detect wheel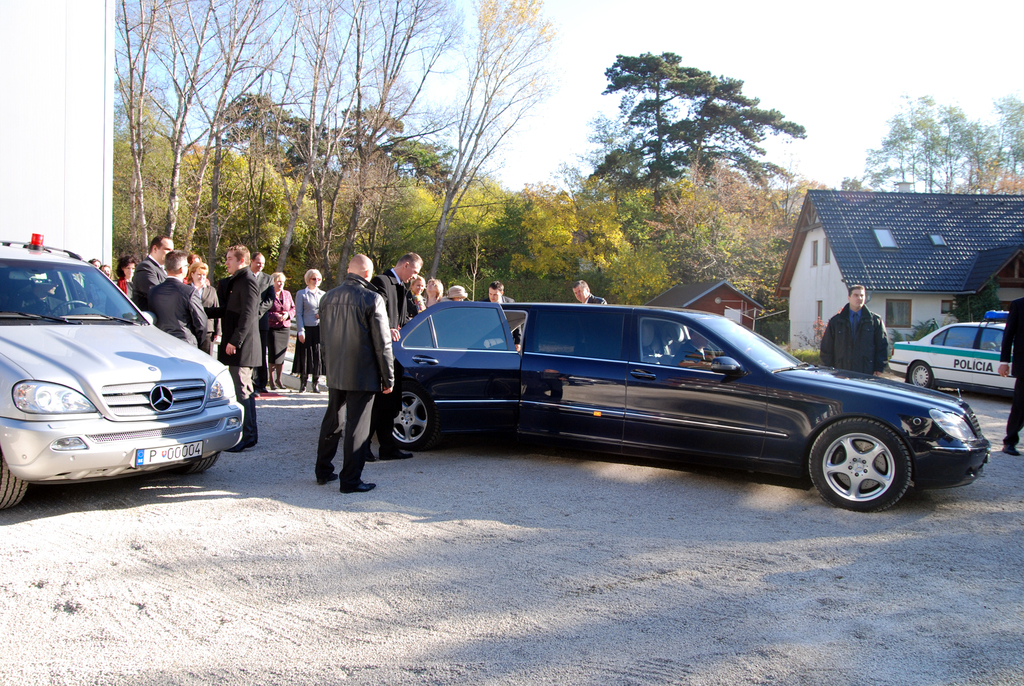
select_region(172, 453, 216, 475)
